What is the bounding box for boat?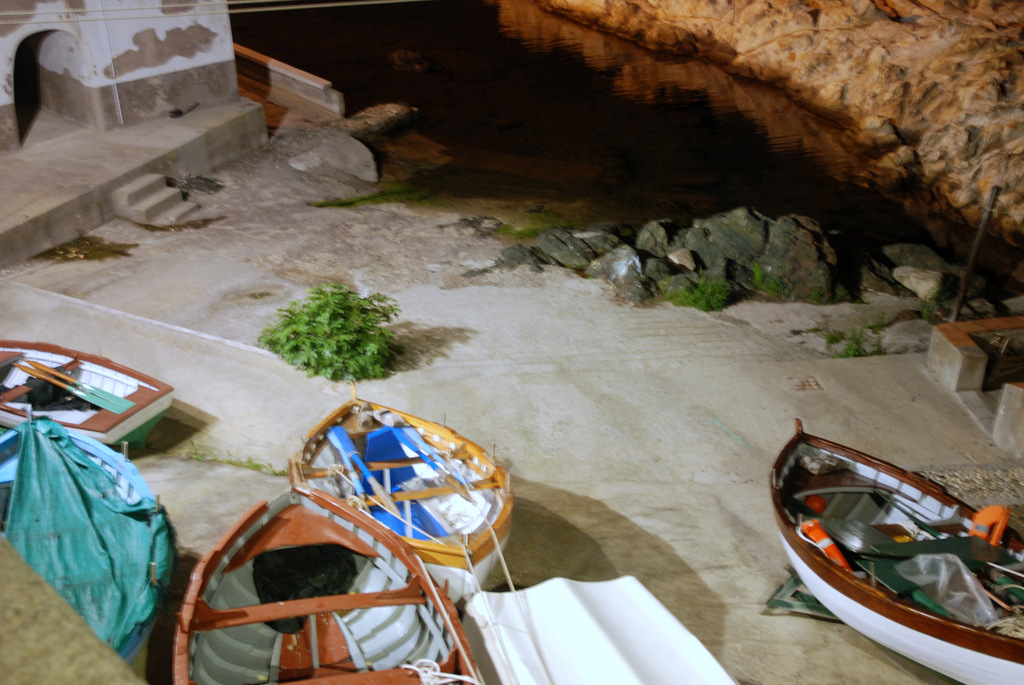
276:388:518:599.
